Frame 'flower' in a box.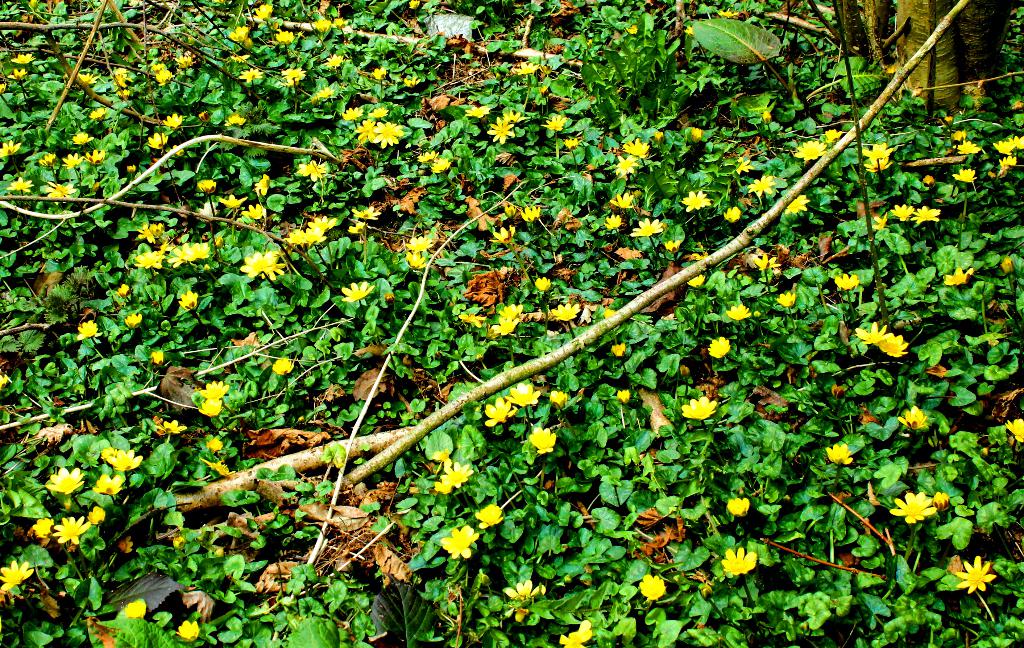
select_region(460, 308, 491, 332).
